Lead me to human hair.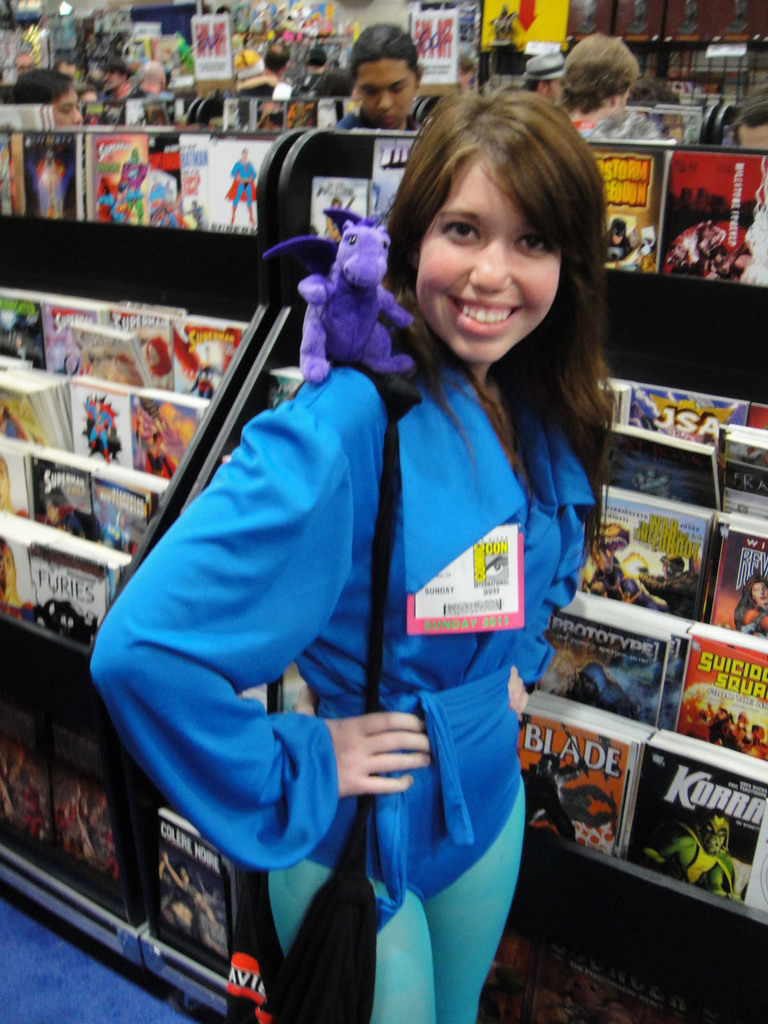
Lead to (x1=518, y1=76, x2=545, y2=94).
